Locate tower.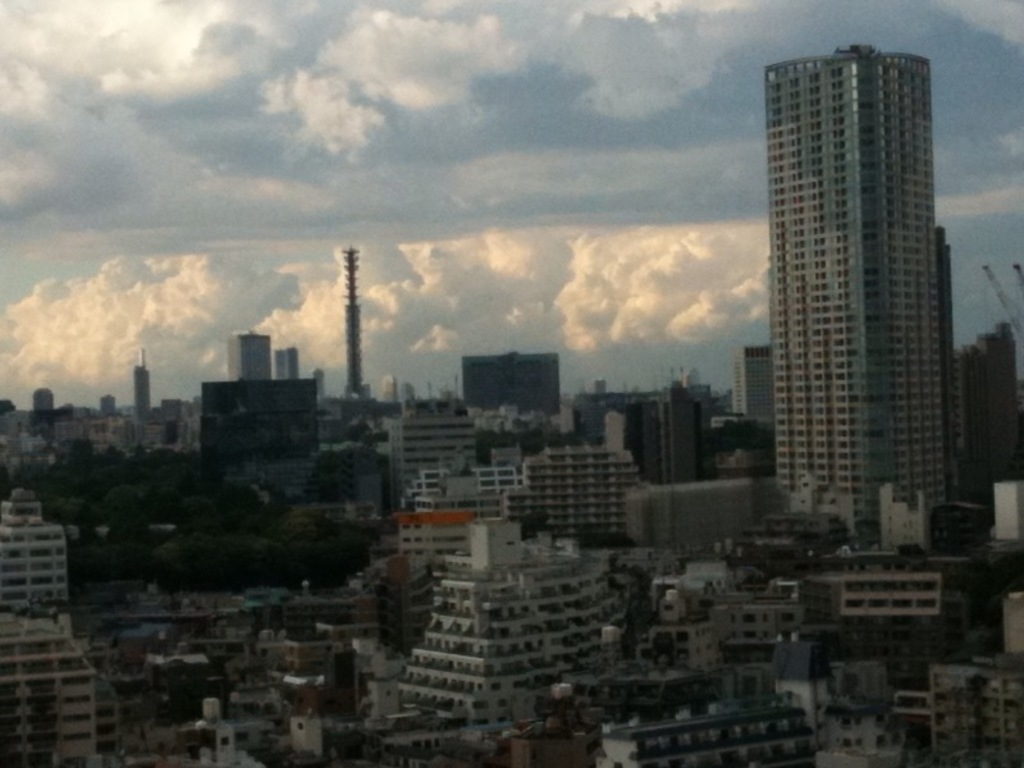
Bounding box: rect(640, 385, 692, 488).
